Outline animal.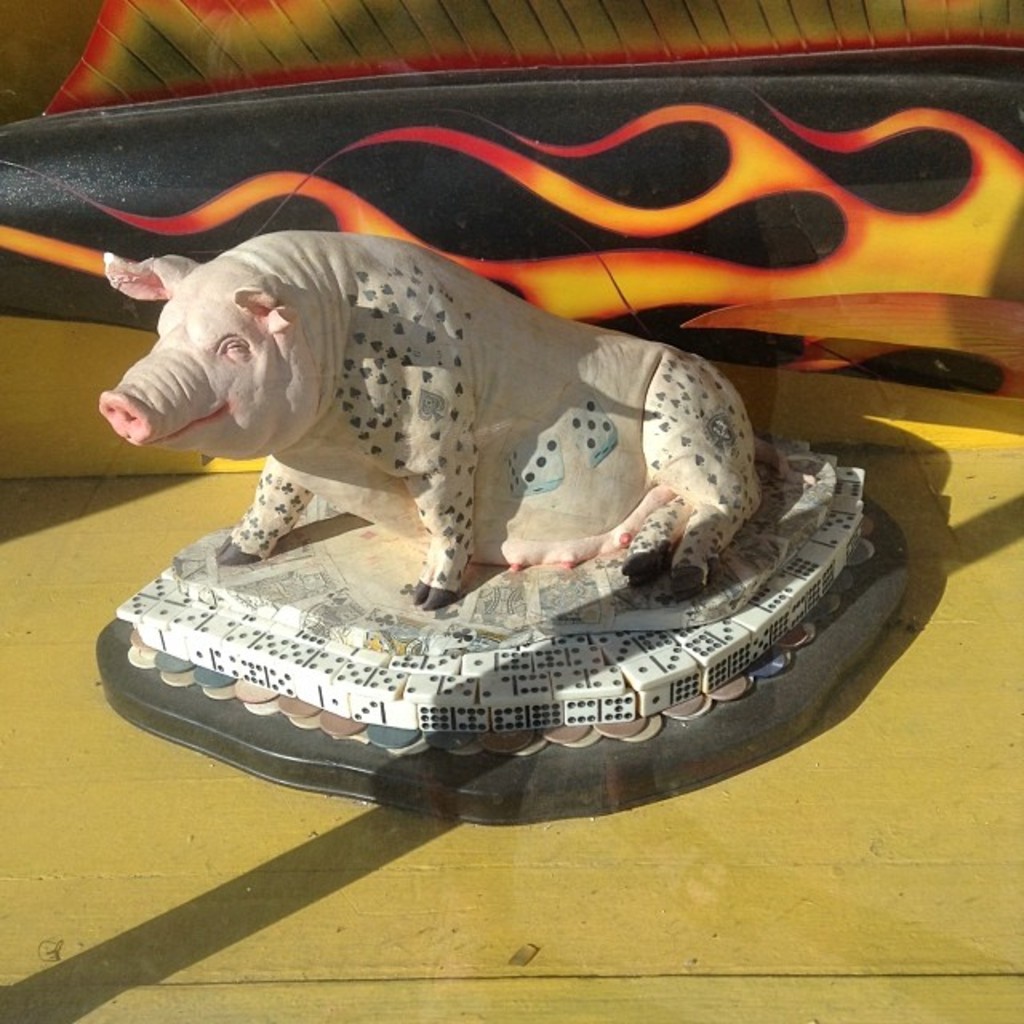
Outline: rect(98, 229, 762, 605).
